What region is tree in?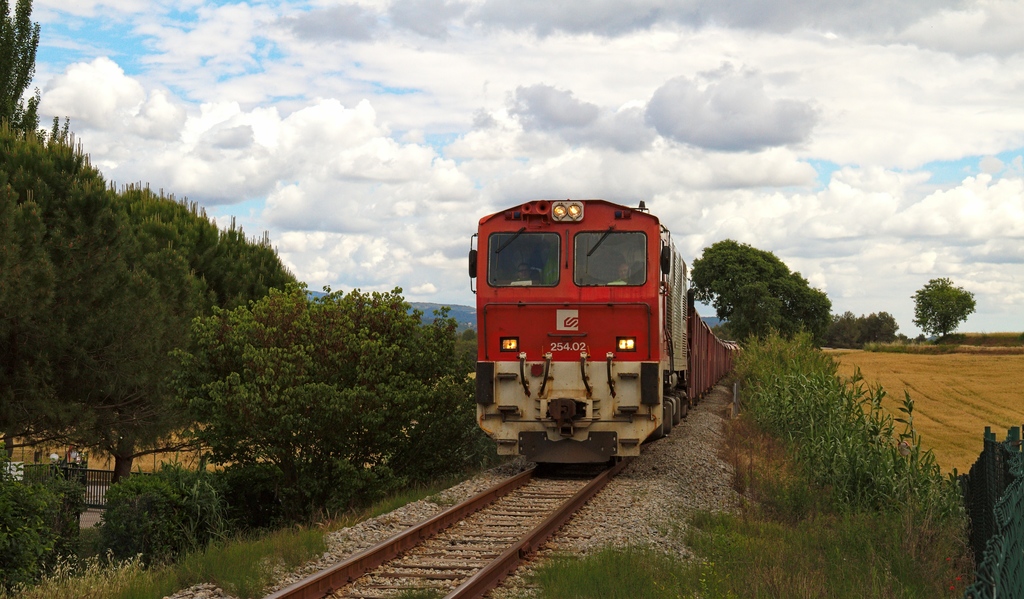
[112, 224, 296, 561].
